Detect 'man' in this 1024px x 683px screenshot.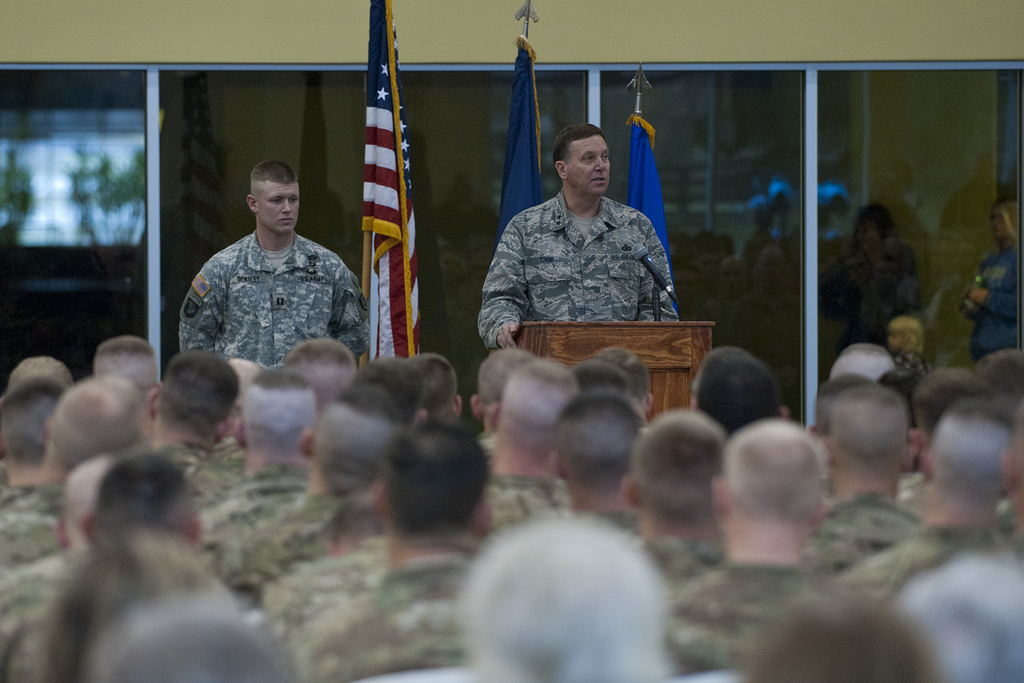
Detection: <region>485, 354, 584, 536</region>.
